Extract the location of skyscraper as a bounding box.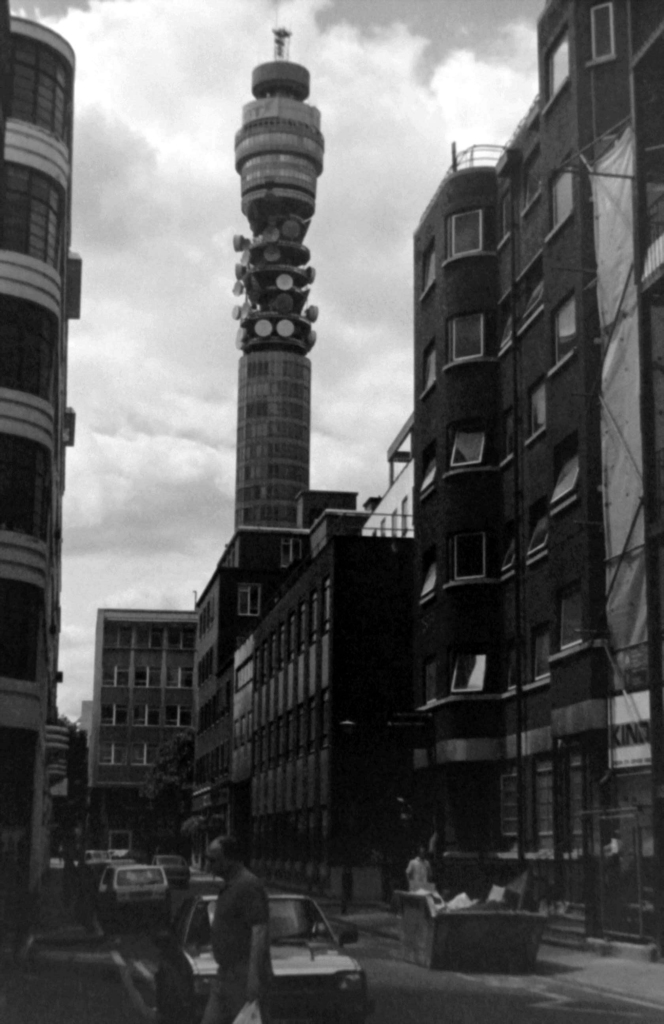
<bbox>0, 10, 79, 888</bbox>.
